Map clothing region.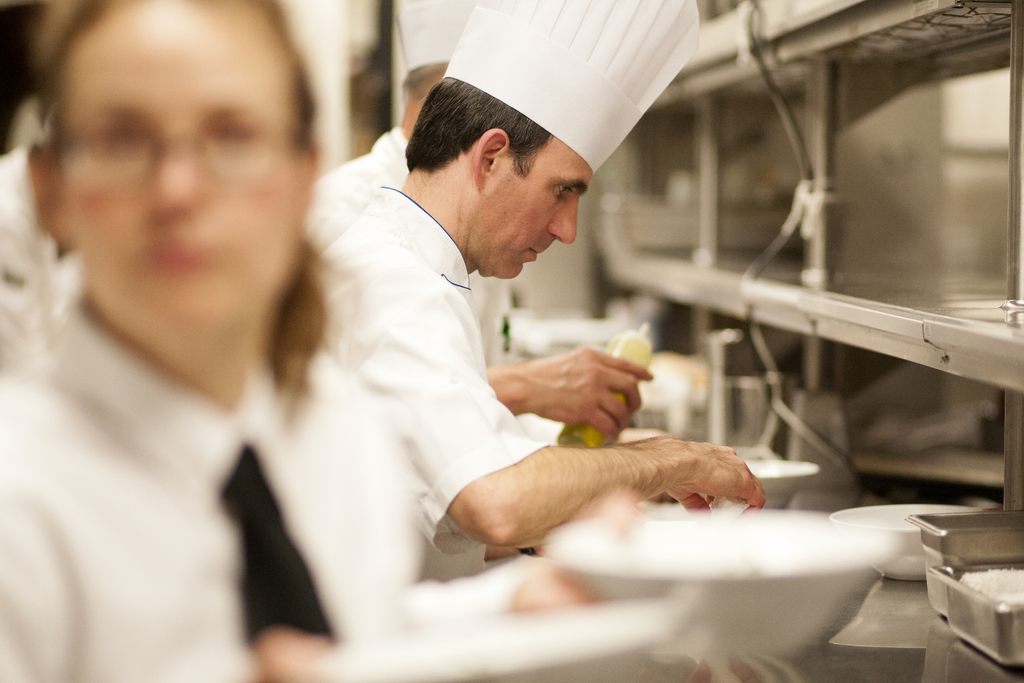
Mapped to [0, 310, 557, 682].
